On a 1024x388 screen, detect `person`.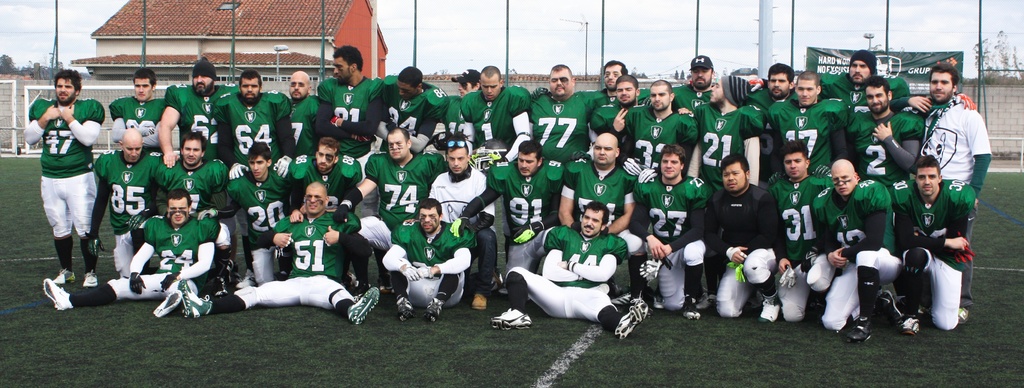
bbox=[847, 79, 929, 186].
